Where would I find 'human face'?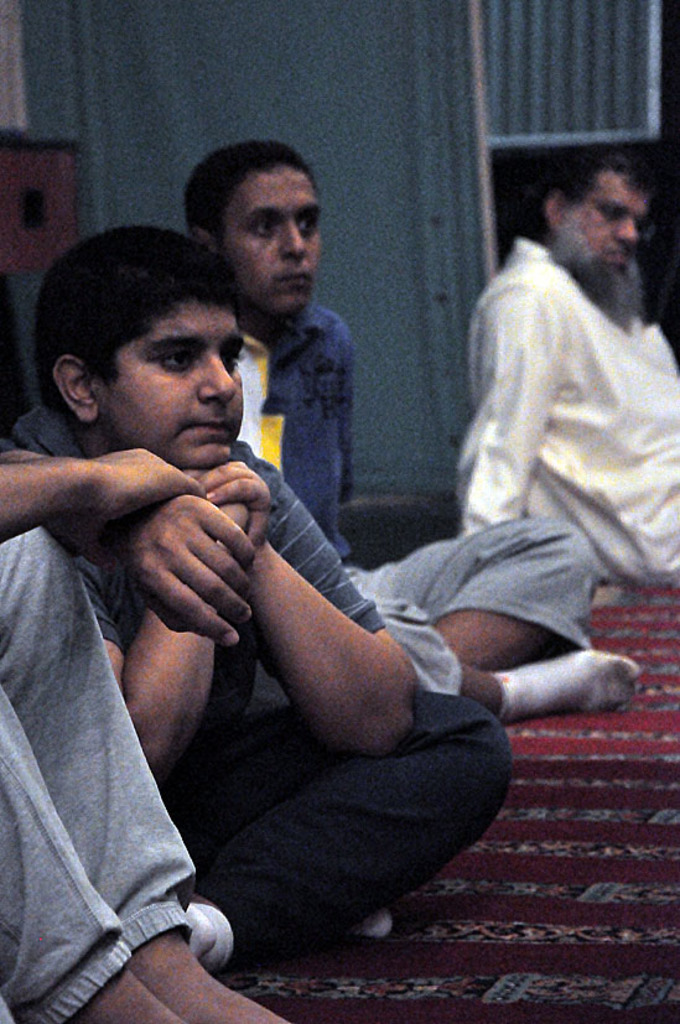
At l=100, t=296, r=254, b=467.
